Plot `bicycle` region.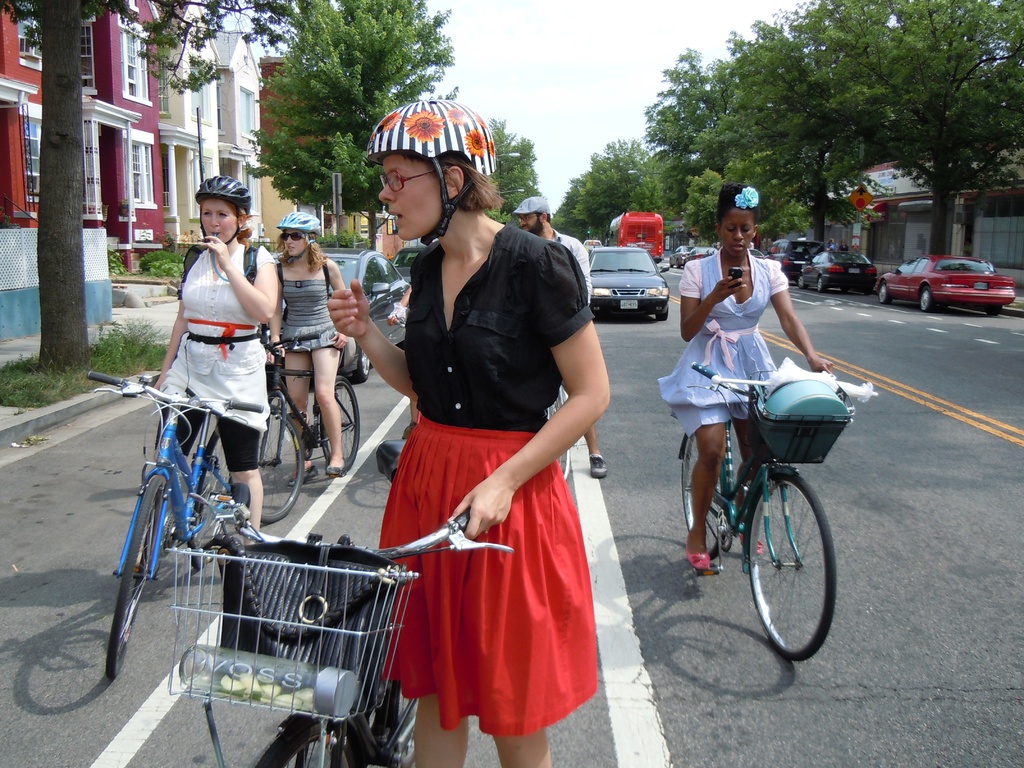
Plotted at pyautogui.locateOnScreen(387, 310, 404, 330).
